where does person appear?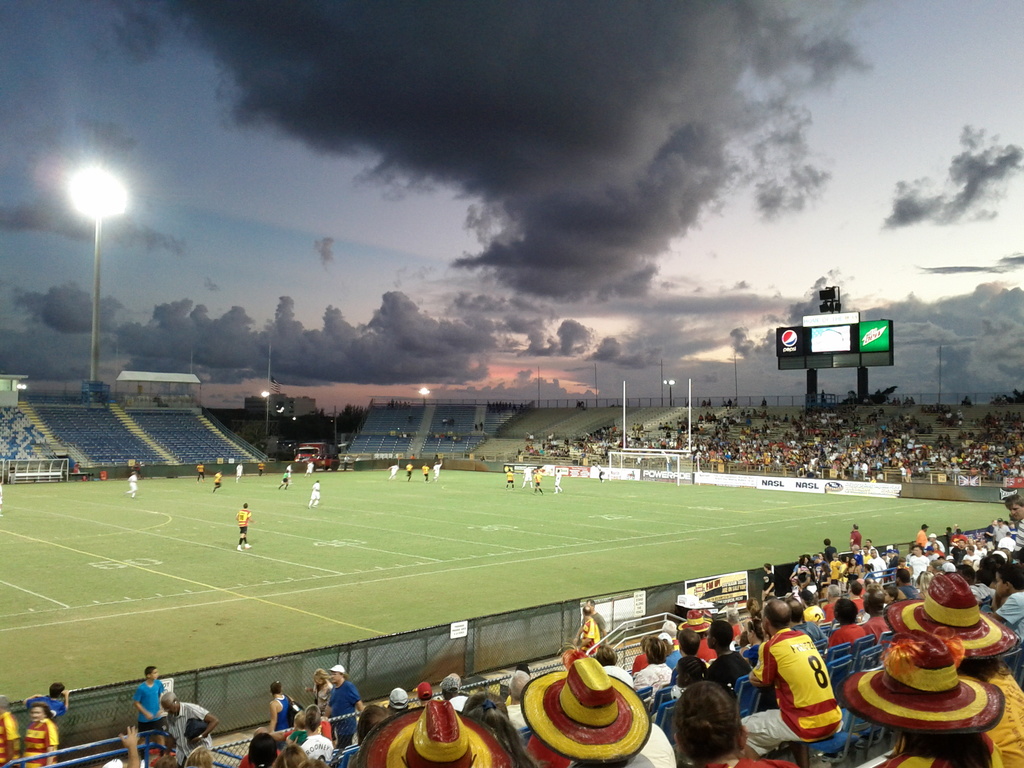
Appears at l=307, t=481, r=320, b=507.
